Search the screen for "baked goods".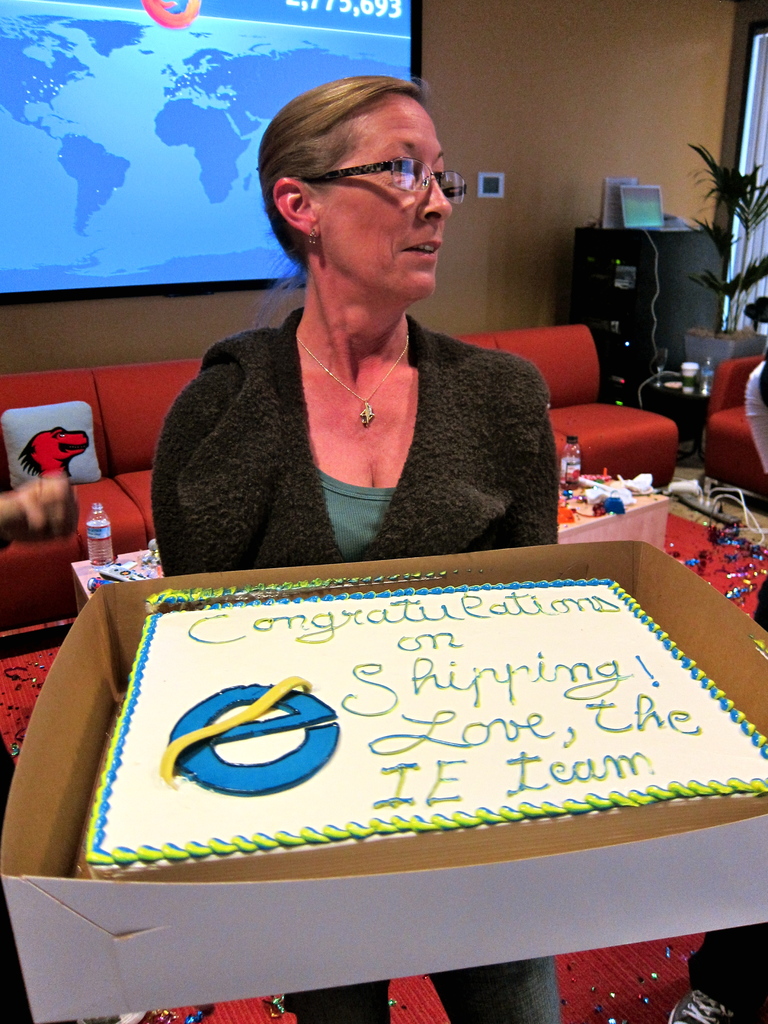
Found at left=83, top=578, right=767, bottom=870.
